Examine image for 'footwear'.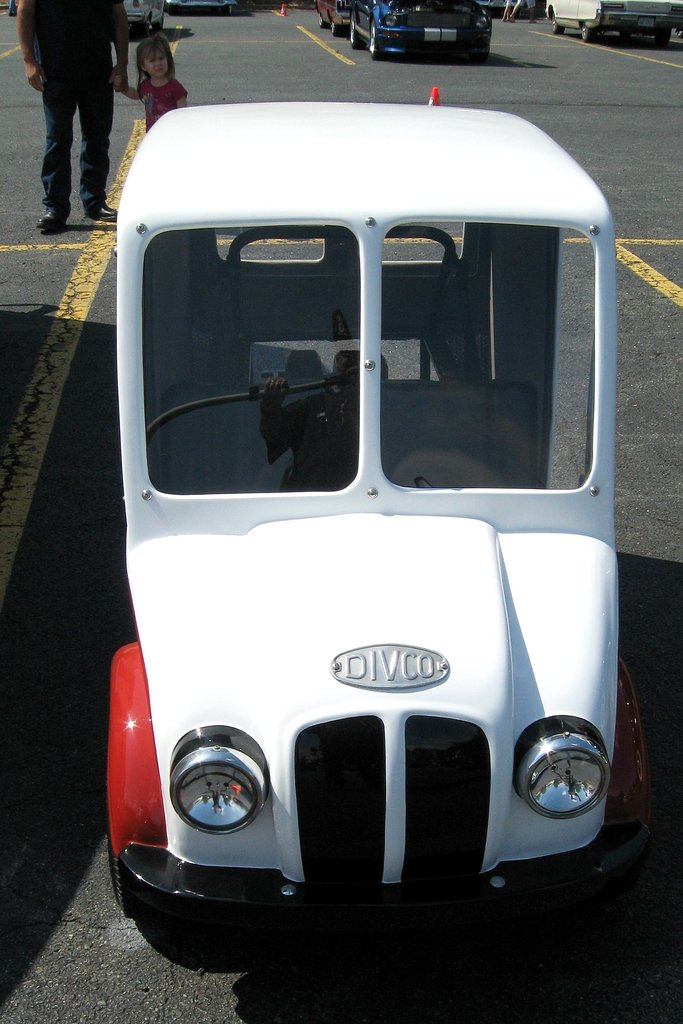
Examination result: l=37, t=208, r=72, b=231.
